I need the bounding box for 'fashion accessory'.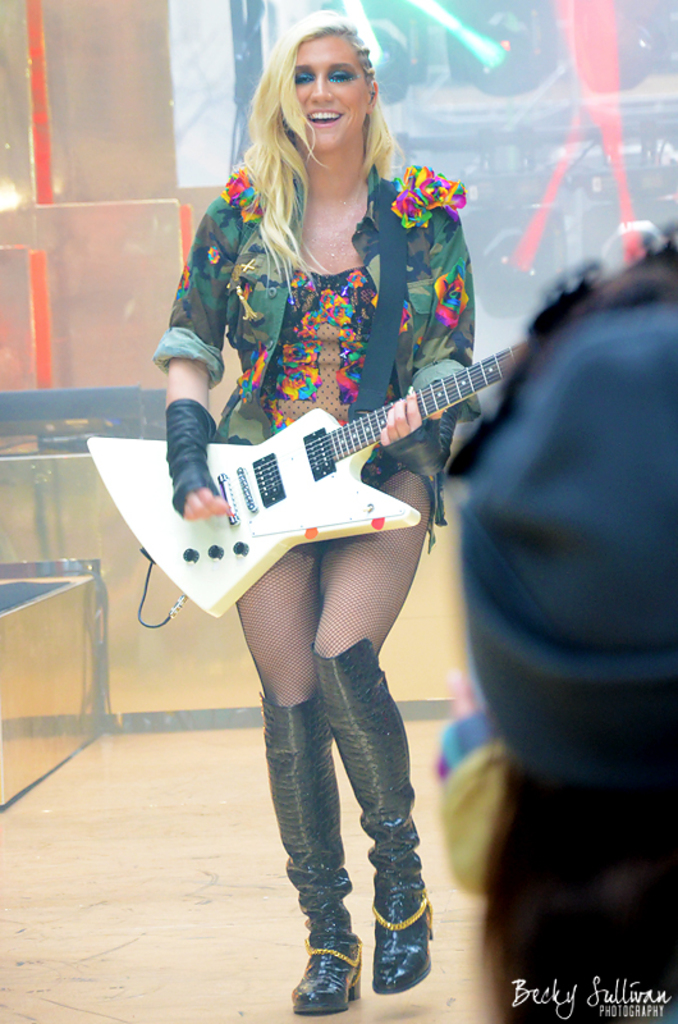
Here it is: bbox=(308, 632, 436, 992).
